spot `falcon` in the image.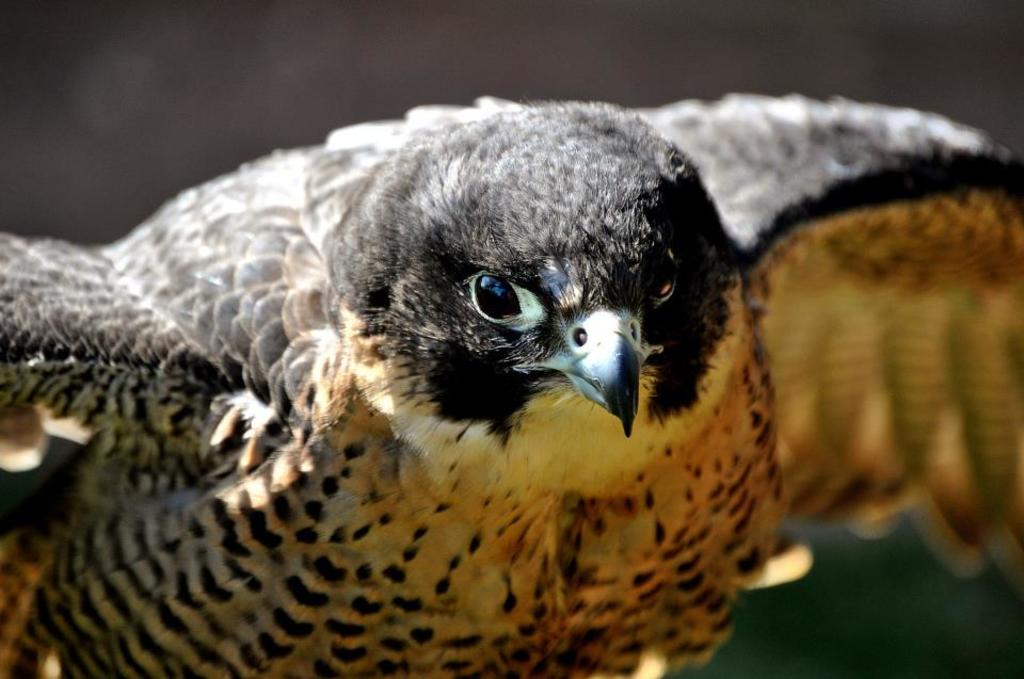
`falcon` found at [x1=0, y1=92, x2=1023, y2=678].
